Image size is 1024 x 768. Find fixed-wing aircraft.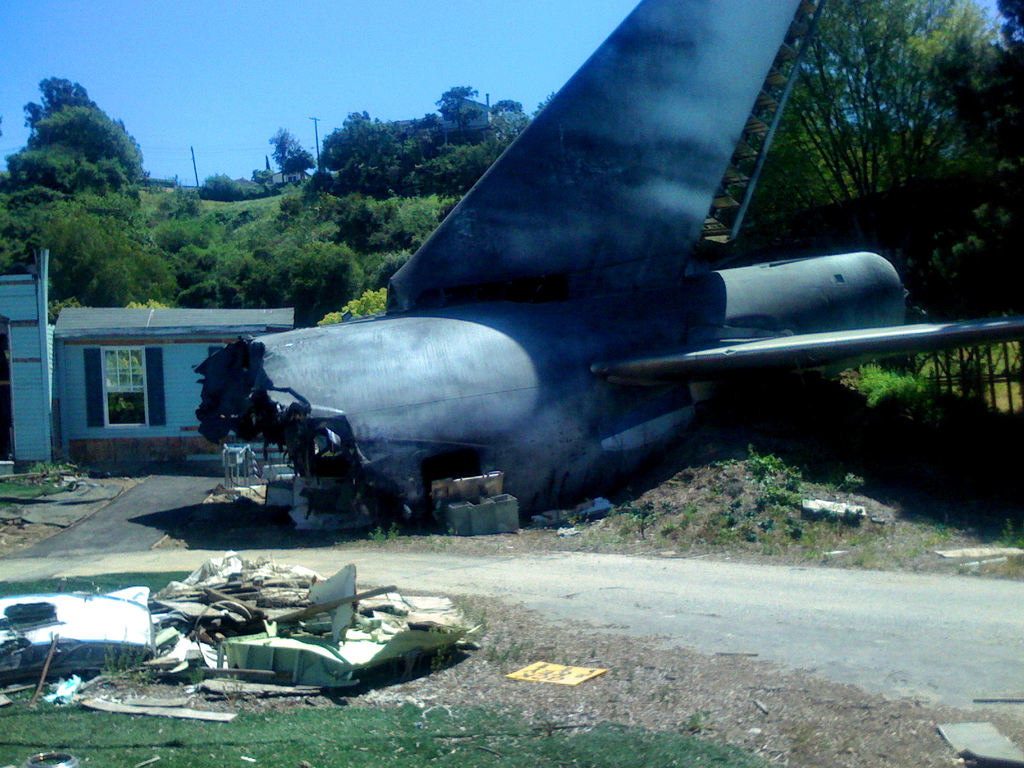
bbox=(179, 0, 1023, 532).
